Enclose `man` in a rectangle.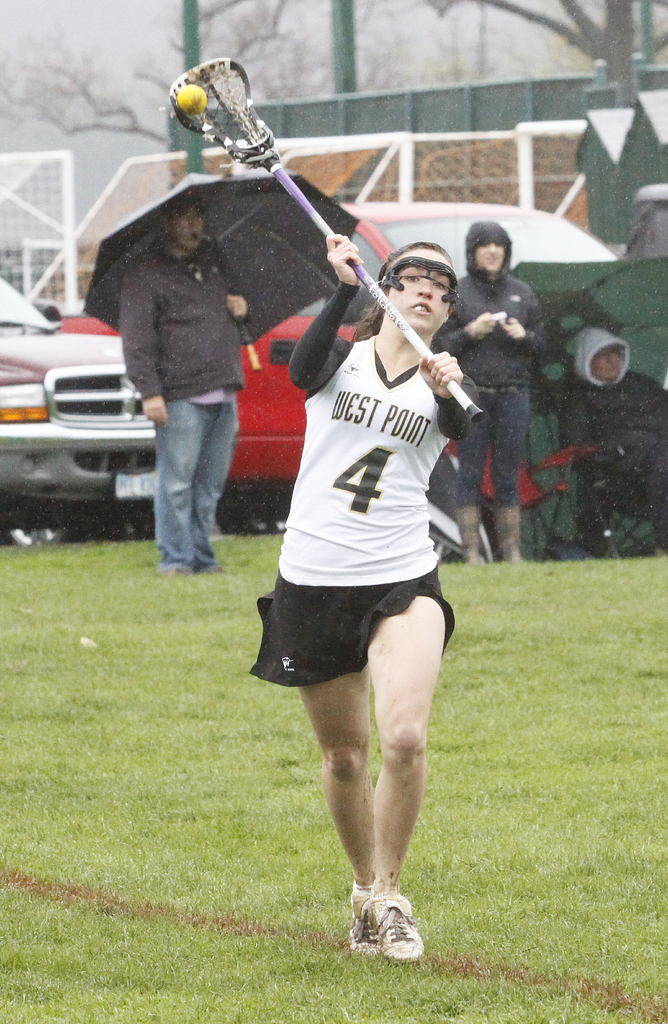
{"left": 562, "top": 319, "right": 667, "bottom": 550}.
